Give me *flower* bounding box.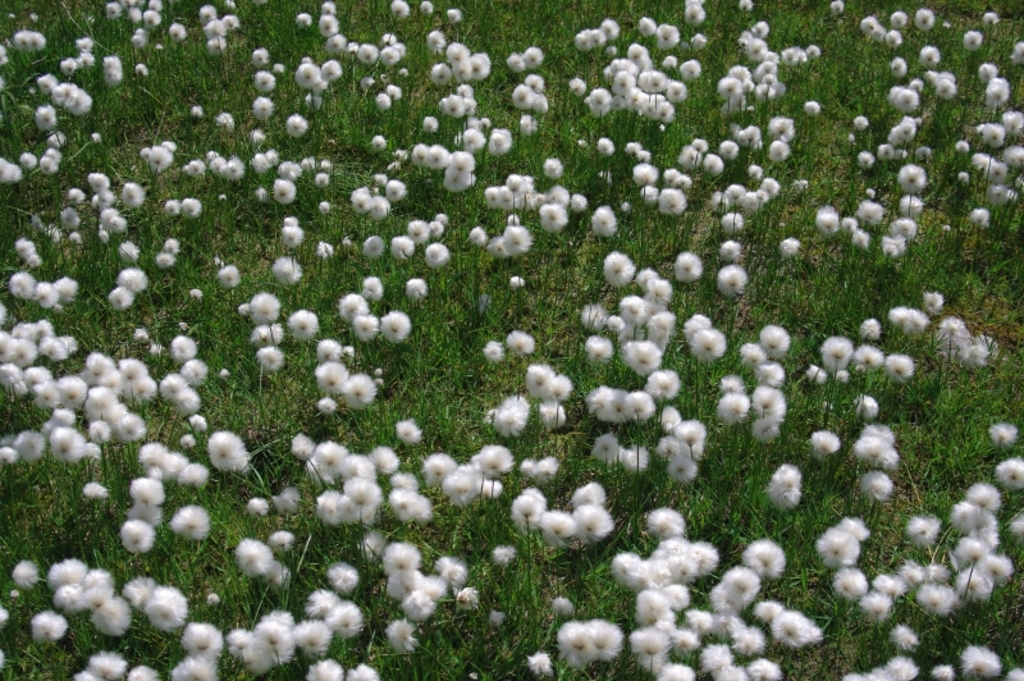
[x1=0, y1=301, x2=215, y2=494].
